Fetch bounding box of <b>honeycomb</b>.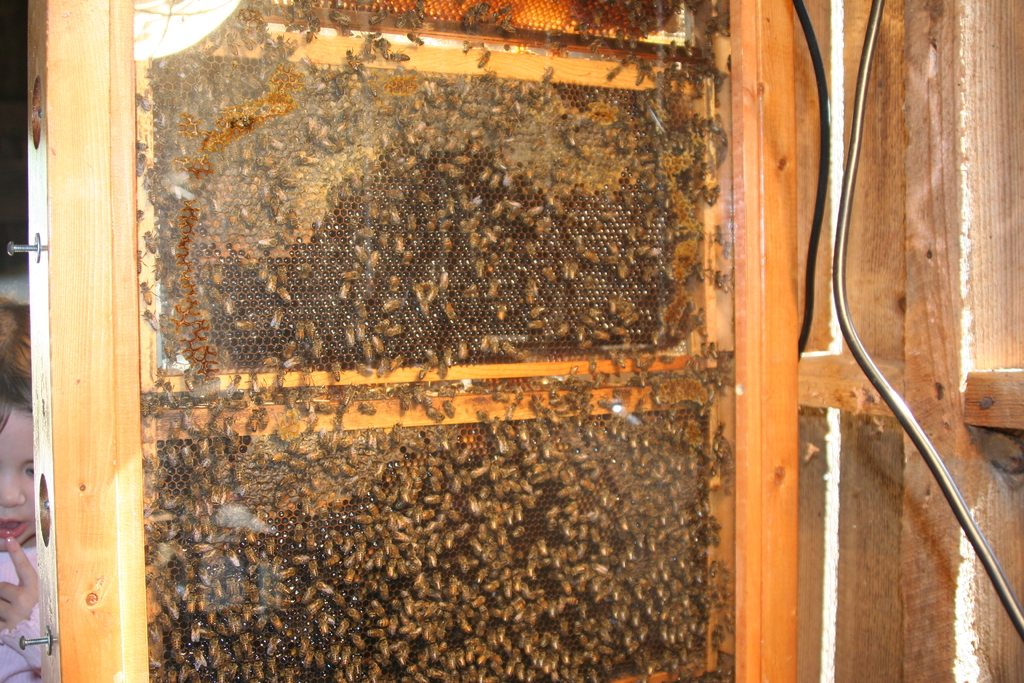
Bbox: region(135, 0, 744, 682).
